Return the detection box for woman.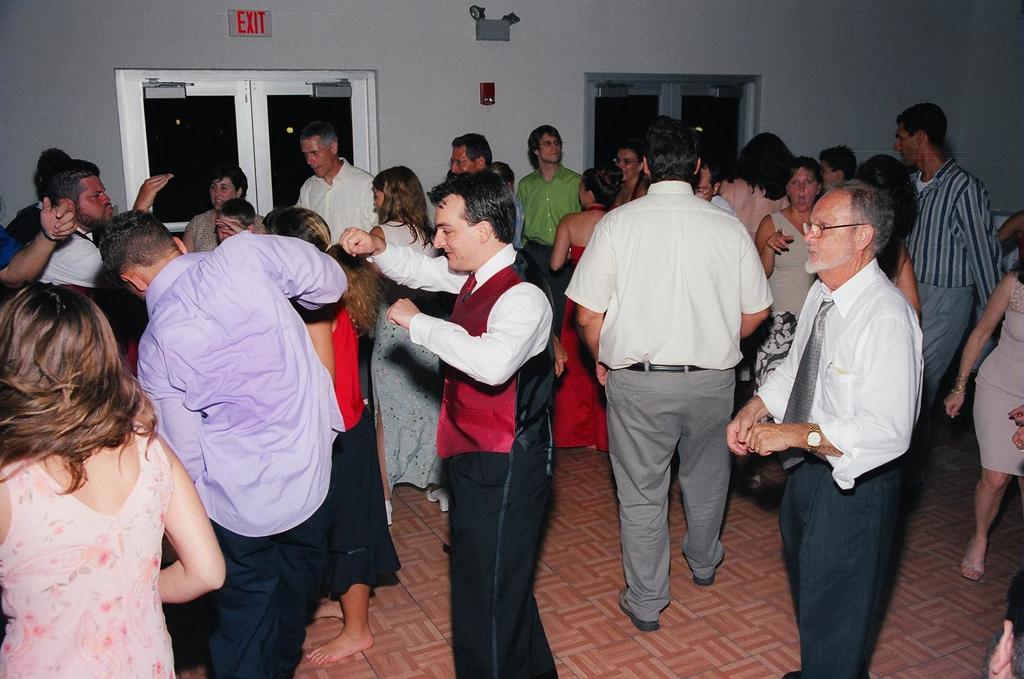
crop(543, 171, 629, 453).
